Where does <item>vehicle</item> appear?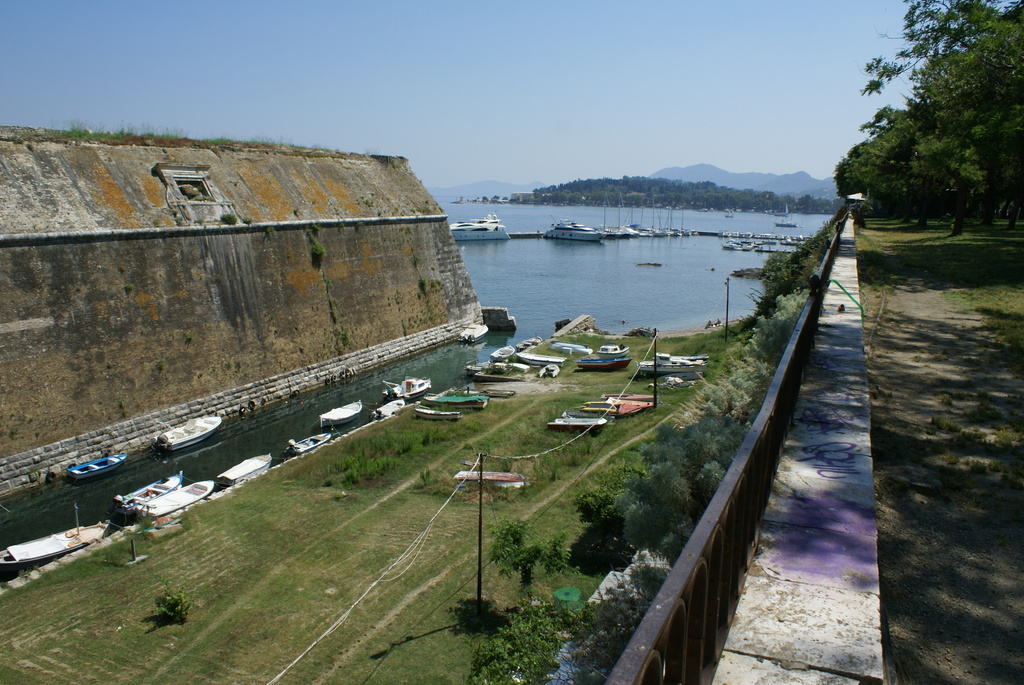
Appears at detection(0, 507, 112, 572).
